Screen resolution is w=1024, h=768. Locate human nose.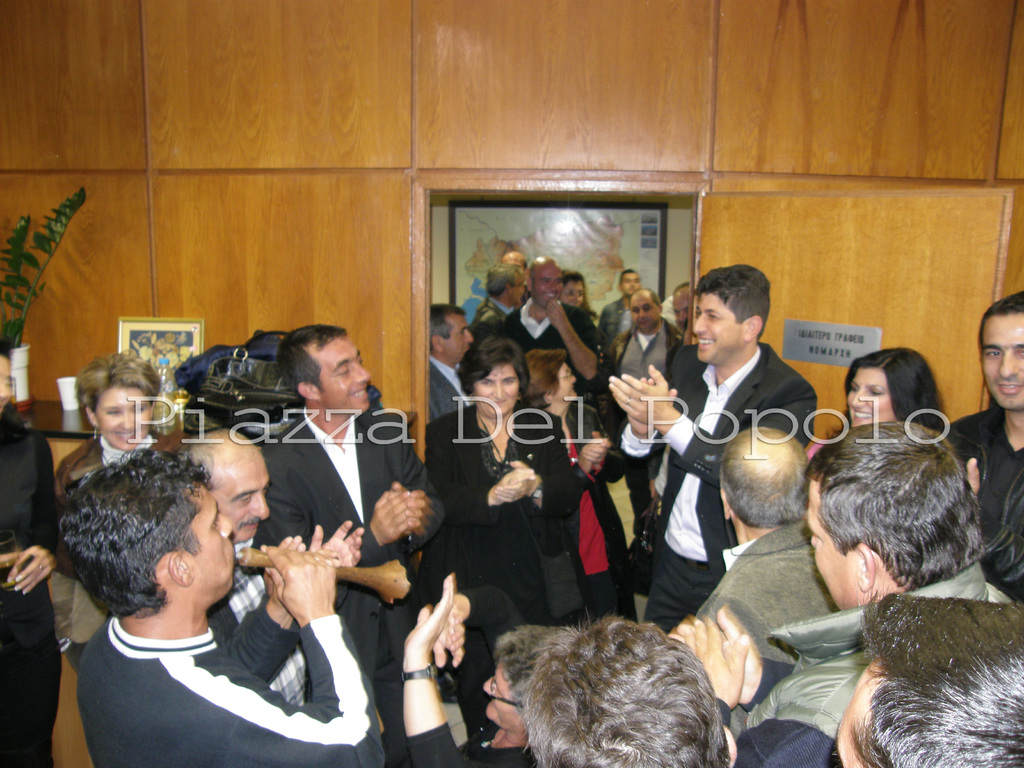
bbox(810, 537, 821, 549).
